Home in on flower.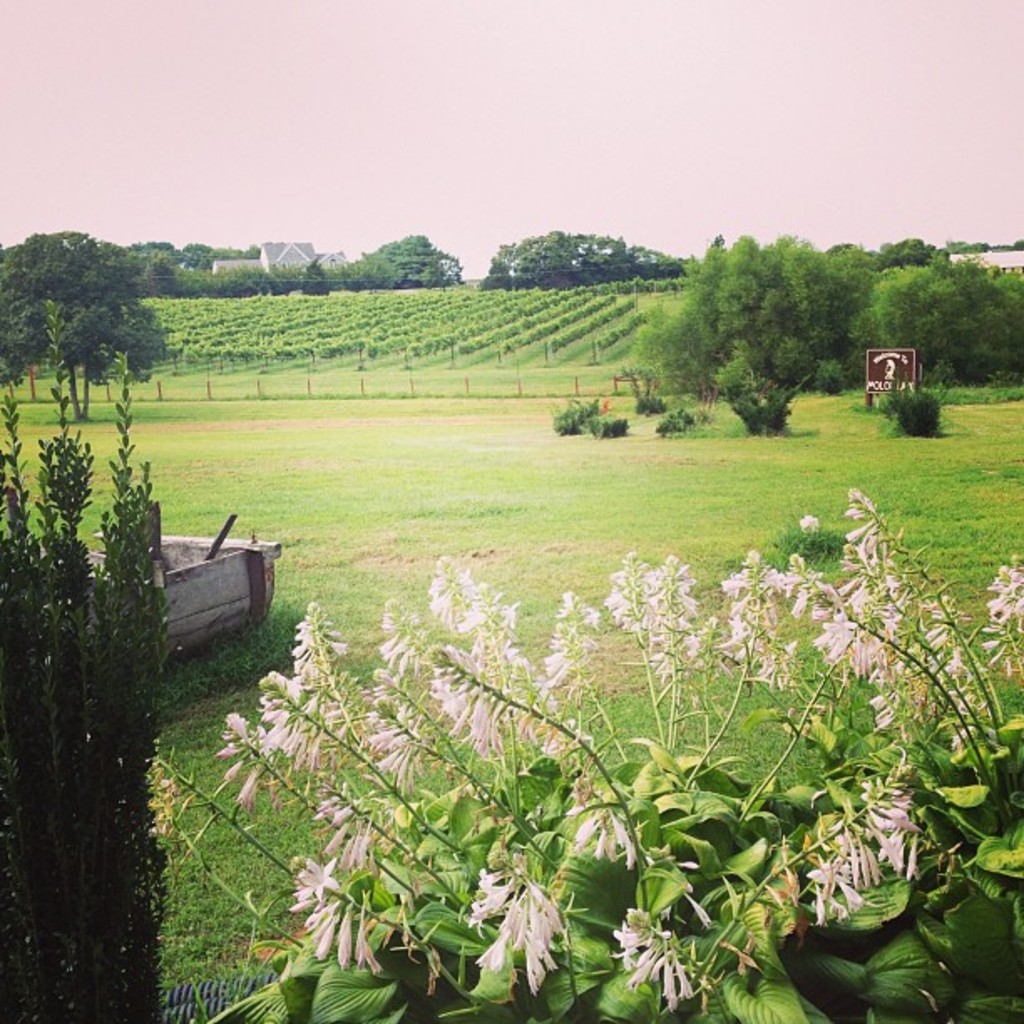
Homed in at bbox=(214, 706, 303, 810).
